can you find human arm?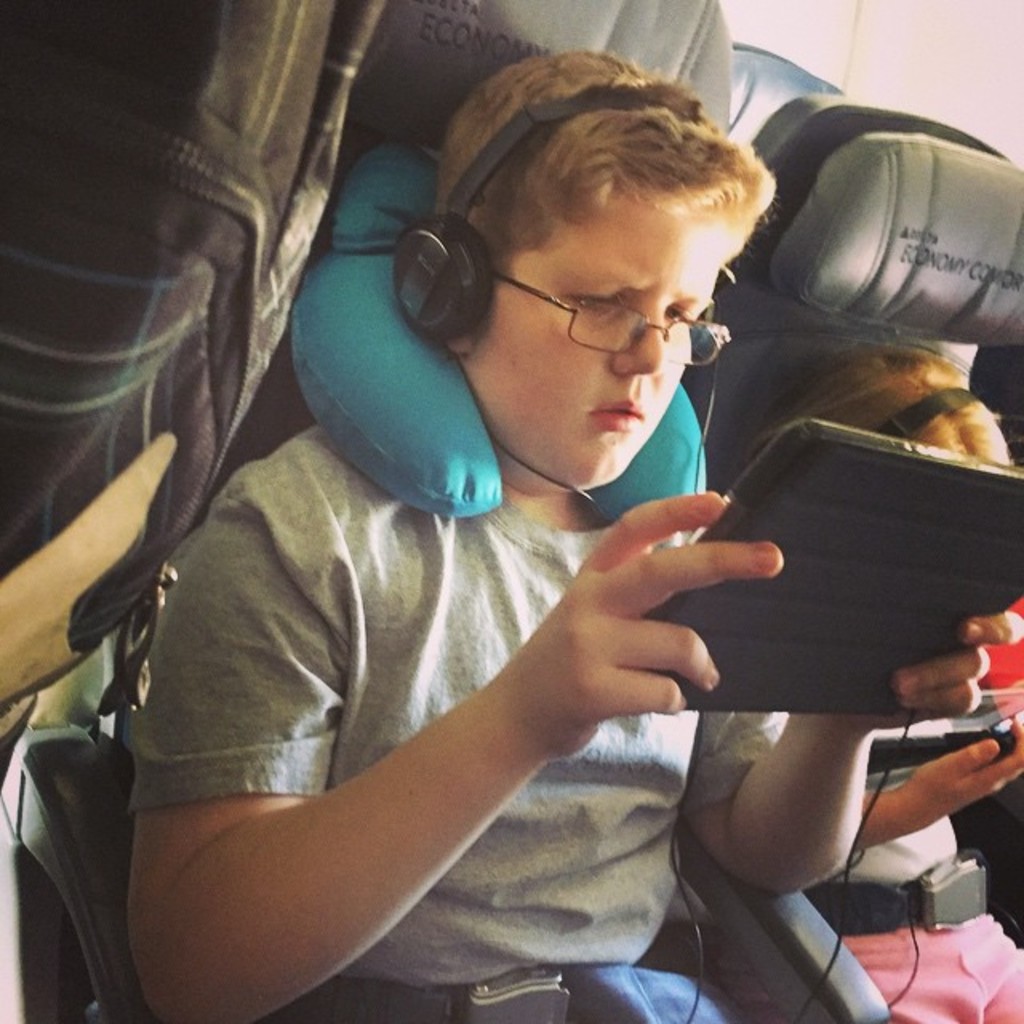
Yes, bounding box: 854/714/1022/850.
